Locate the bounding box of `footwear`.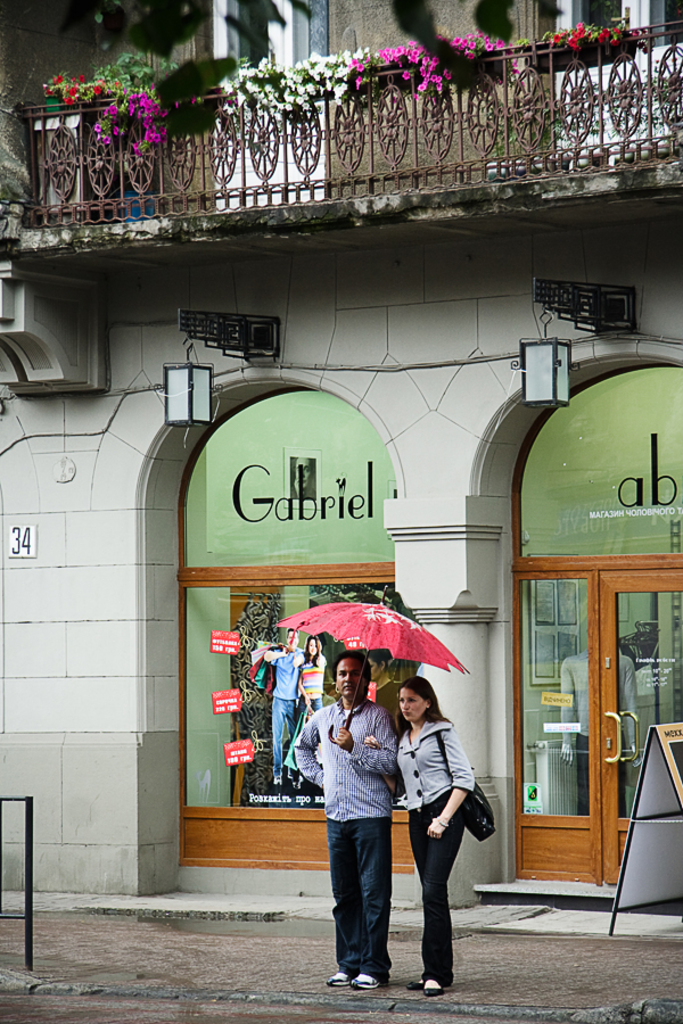
Bounding box: pyautogui.locateOnScreen(327, 969, 348, 986).
